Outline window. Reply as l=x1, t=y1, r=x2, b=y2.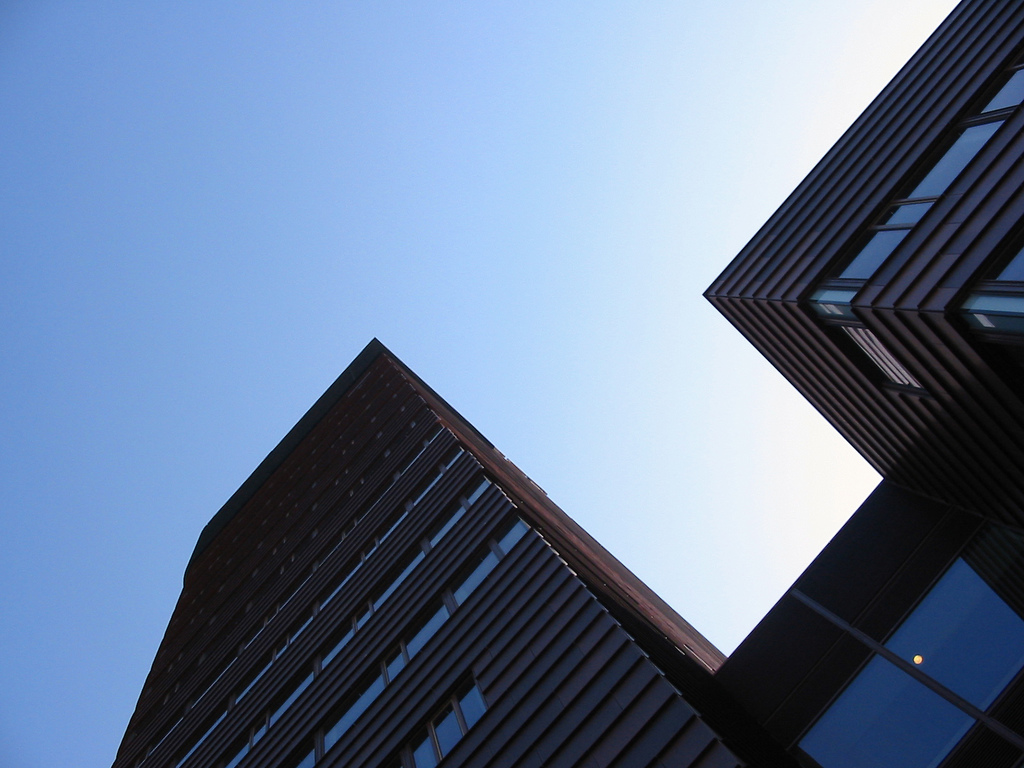
l=221, t=717, r=280, b=767.
